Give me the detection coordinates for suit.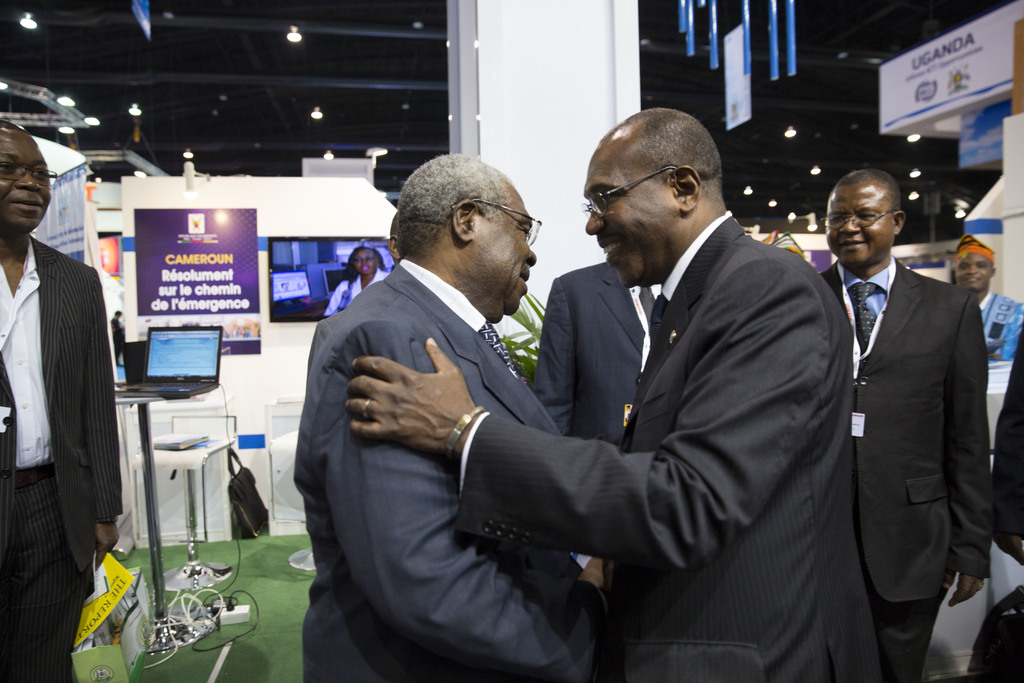
Rect(411, 152, 888, 663).
